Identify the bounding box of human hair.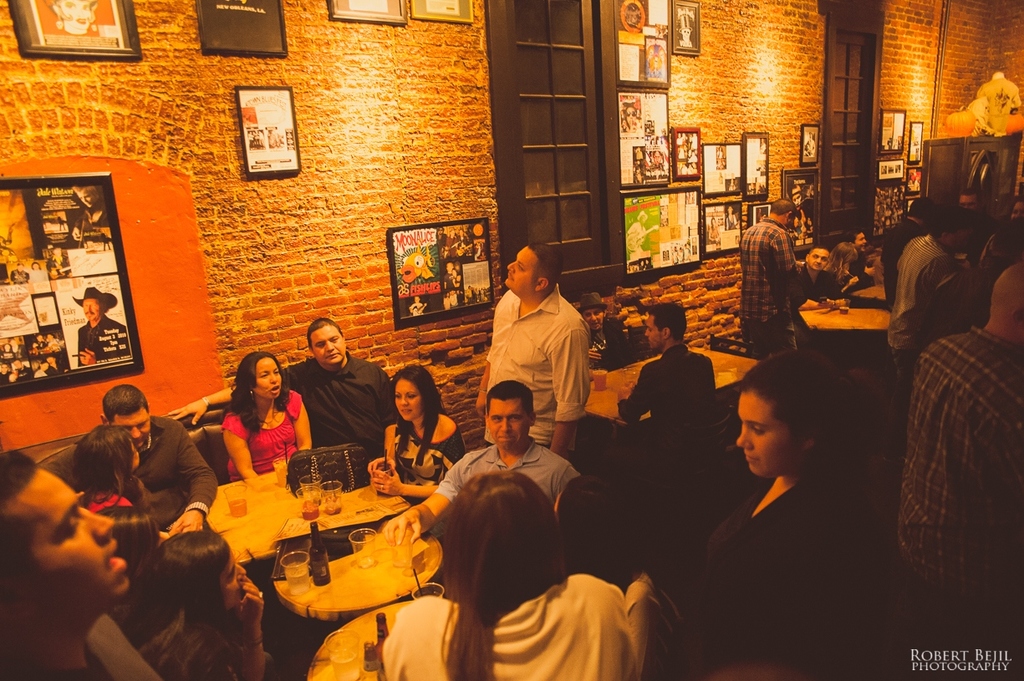
553, 471, 643, 597.
